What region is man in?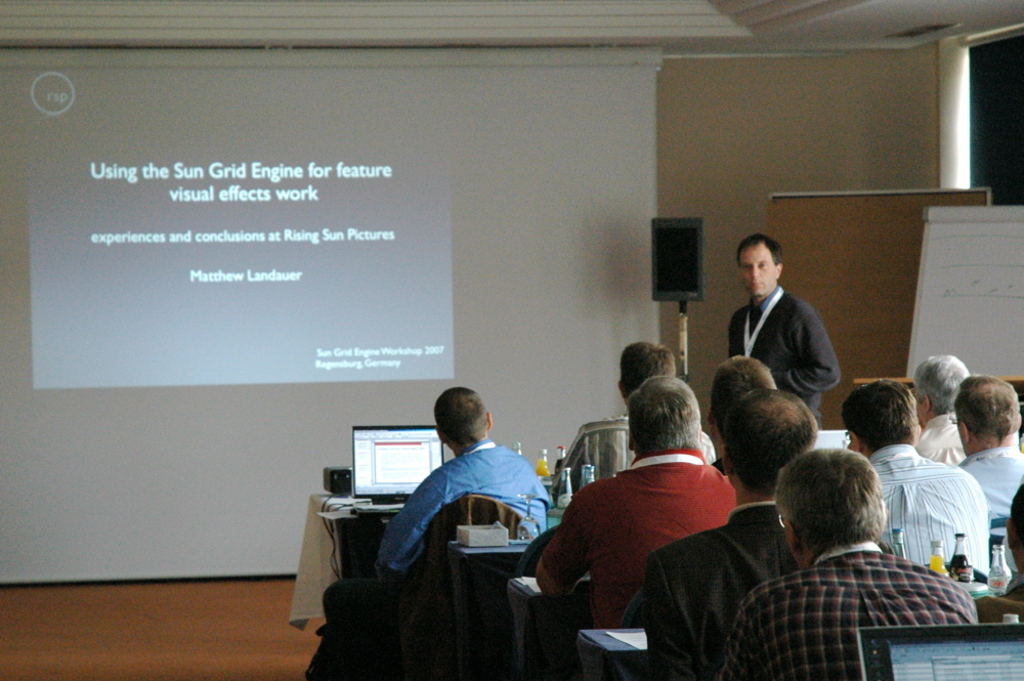
pyautogui.locateOnScreen(328, 383, 553, 680).
